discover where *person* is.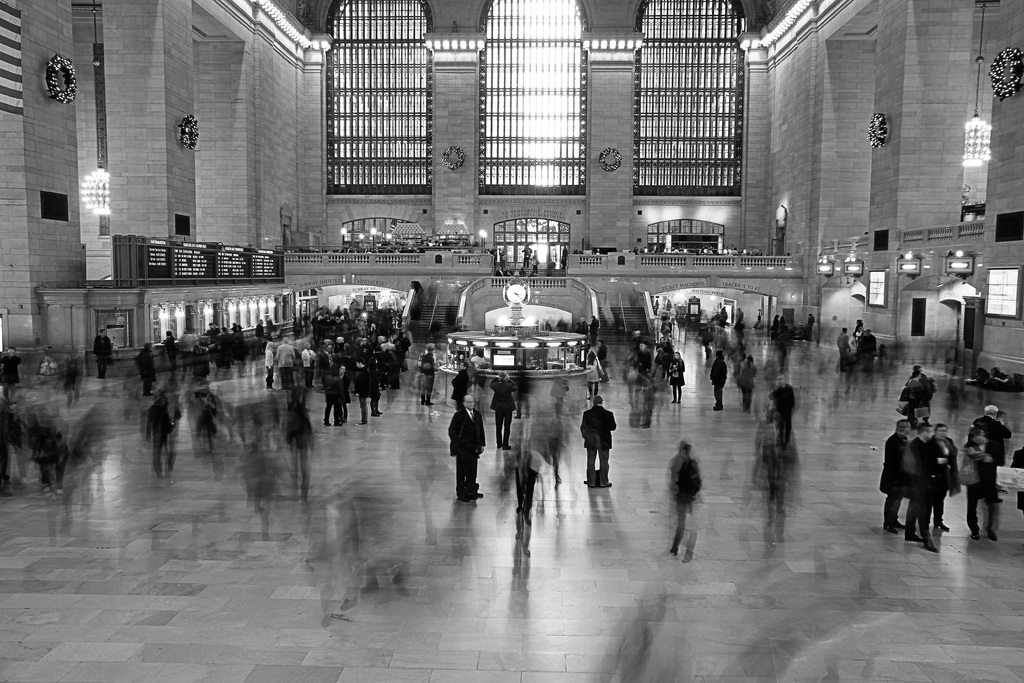
Discovered at crop(451, 359, 470, 412).
